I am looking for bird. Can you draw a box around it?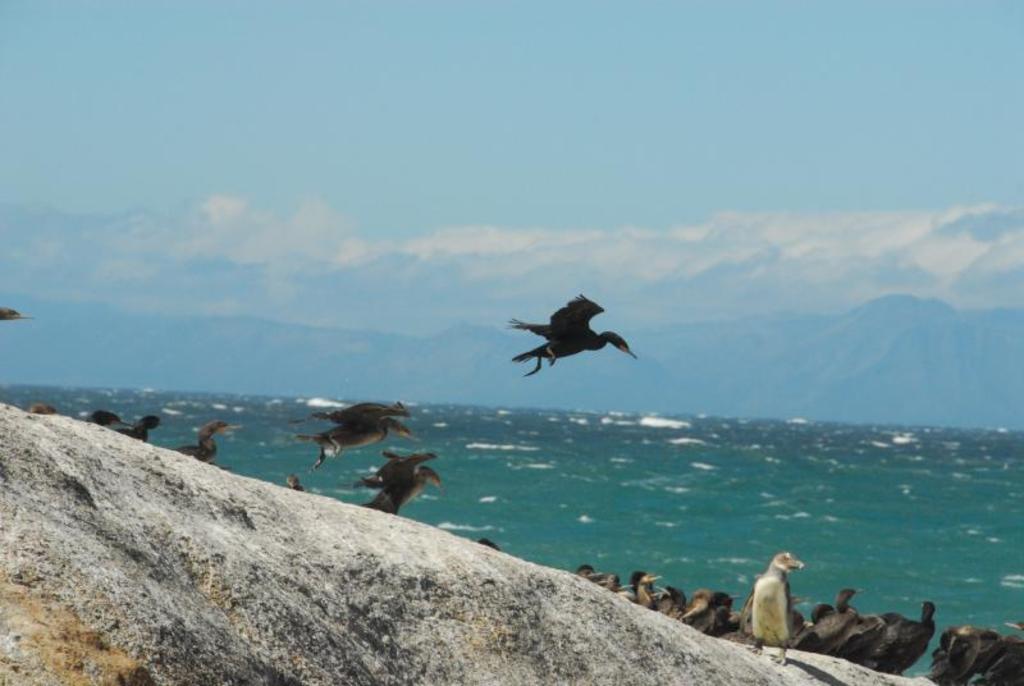
Sure, the bounding box is [29,403,55,412].
